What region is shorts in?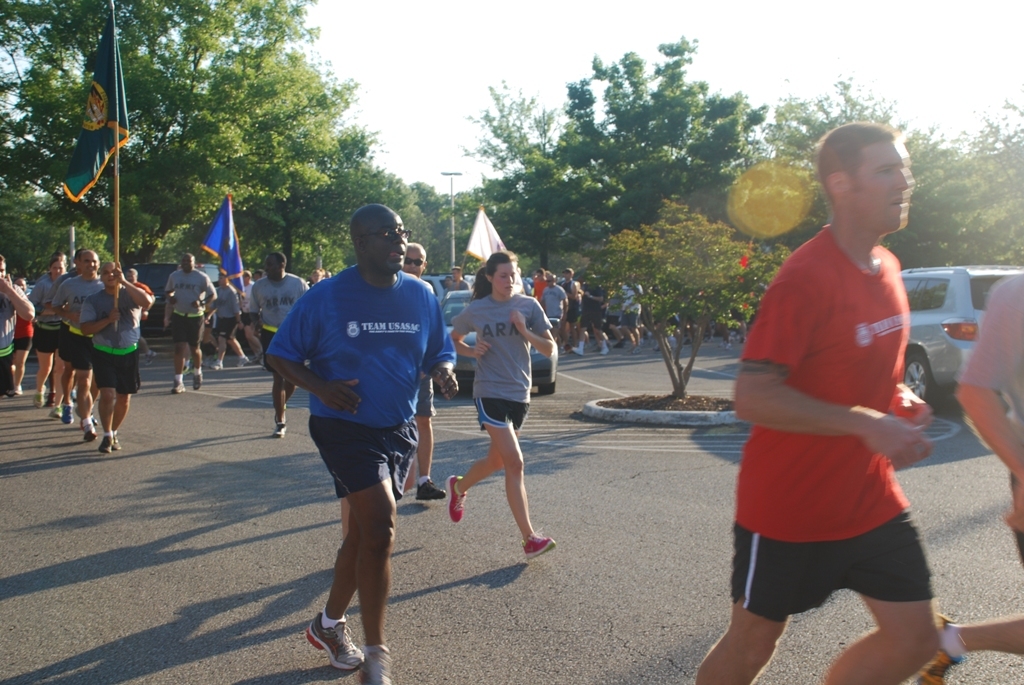
579 313 608 335.
